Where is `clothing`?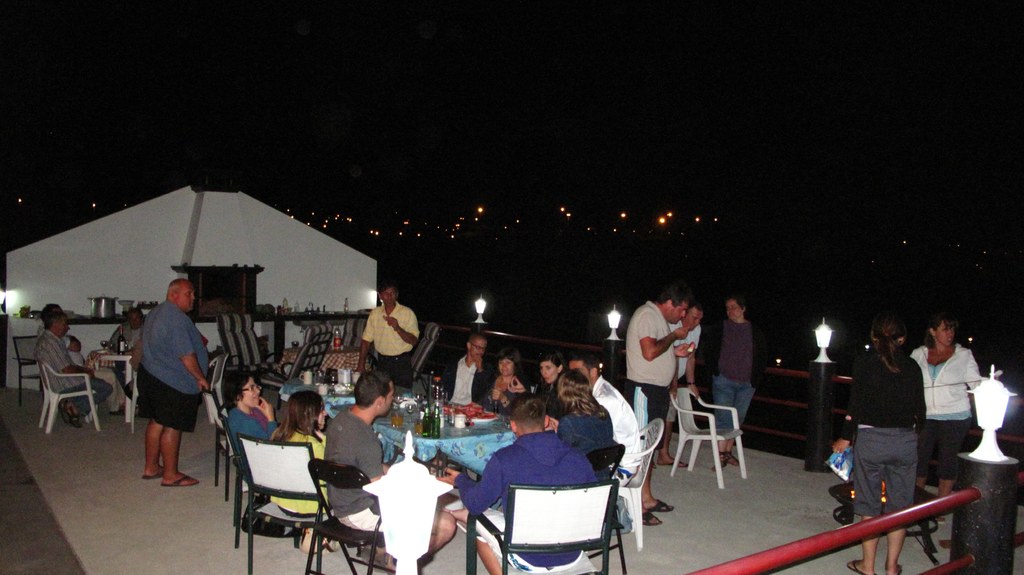
crop(629, 302, 680, 431).
